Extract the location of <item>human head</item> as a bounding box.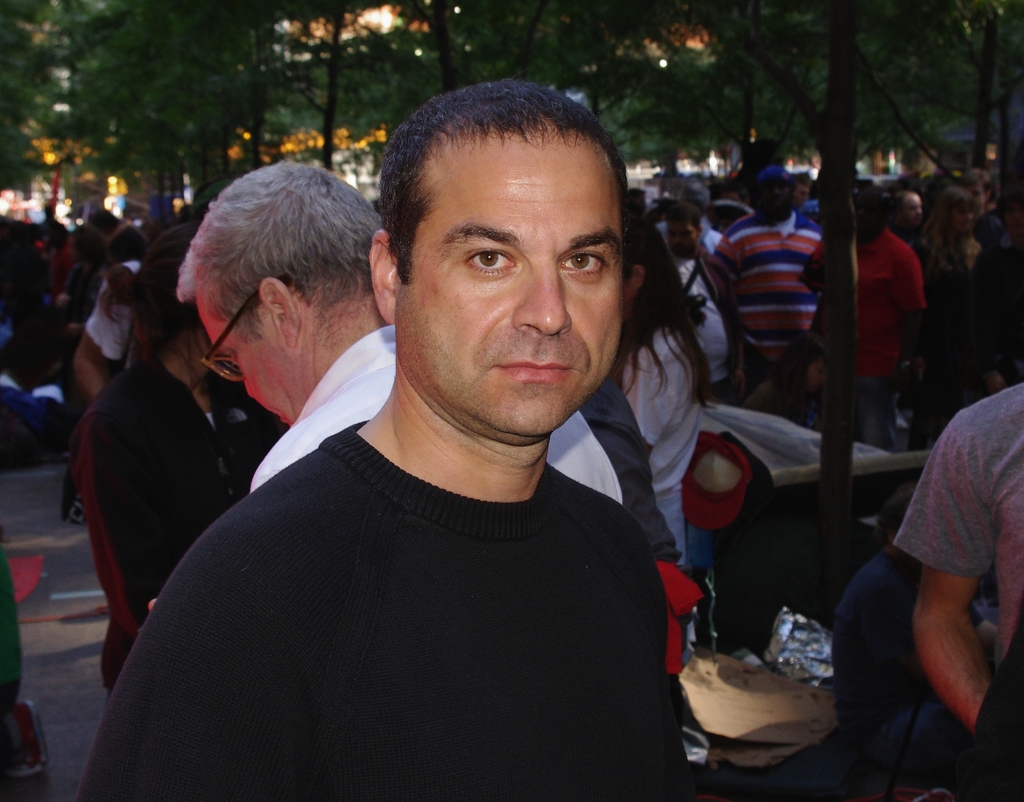
bbox=(367, 75, 646, 433).
